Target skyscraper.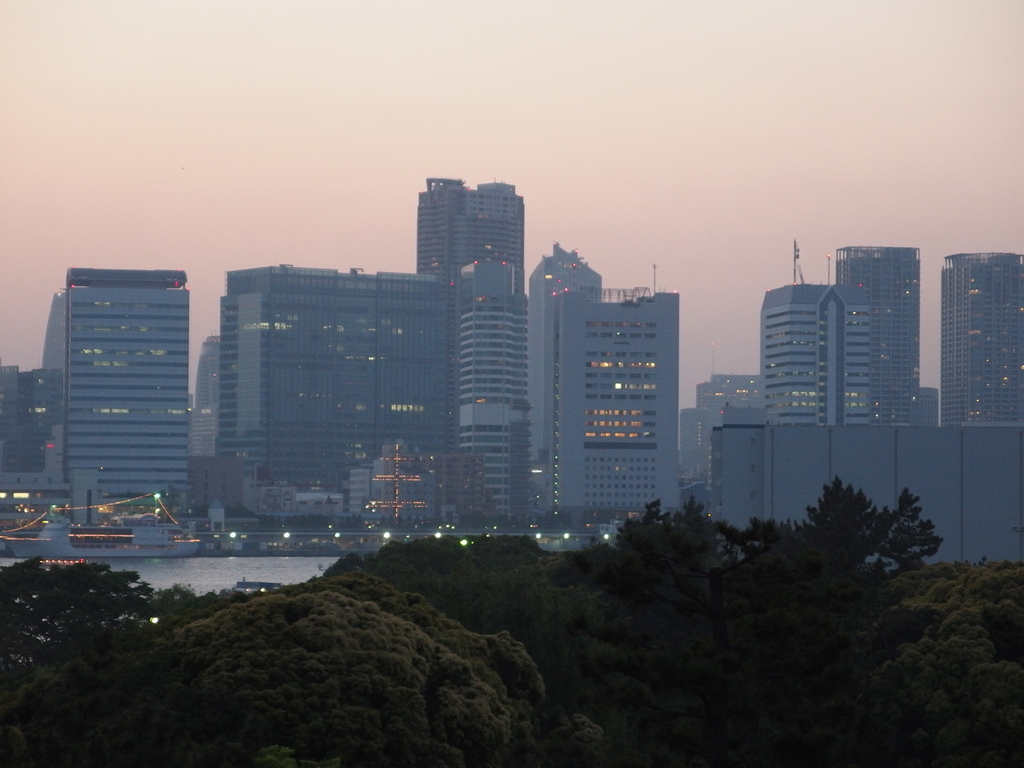
Target region: <bbox>750, 281, 835, 436</bbox>.
